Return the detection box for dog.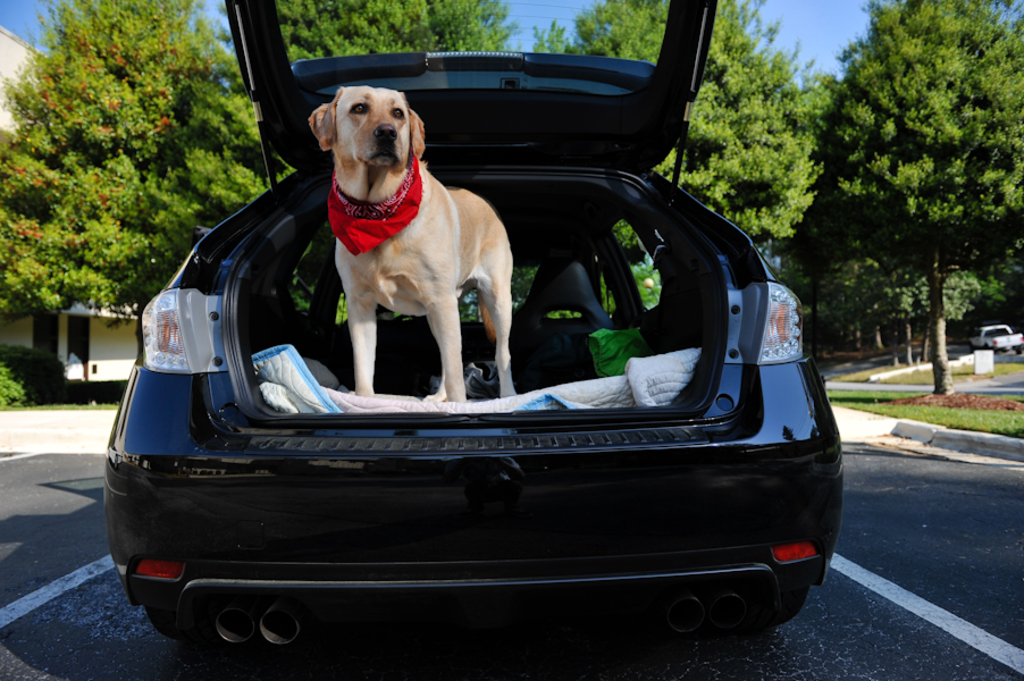
(310, 86, 514, 403).
